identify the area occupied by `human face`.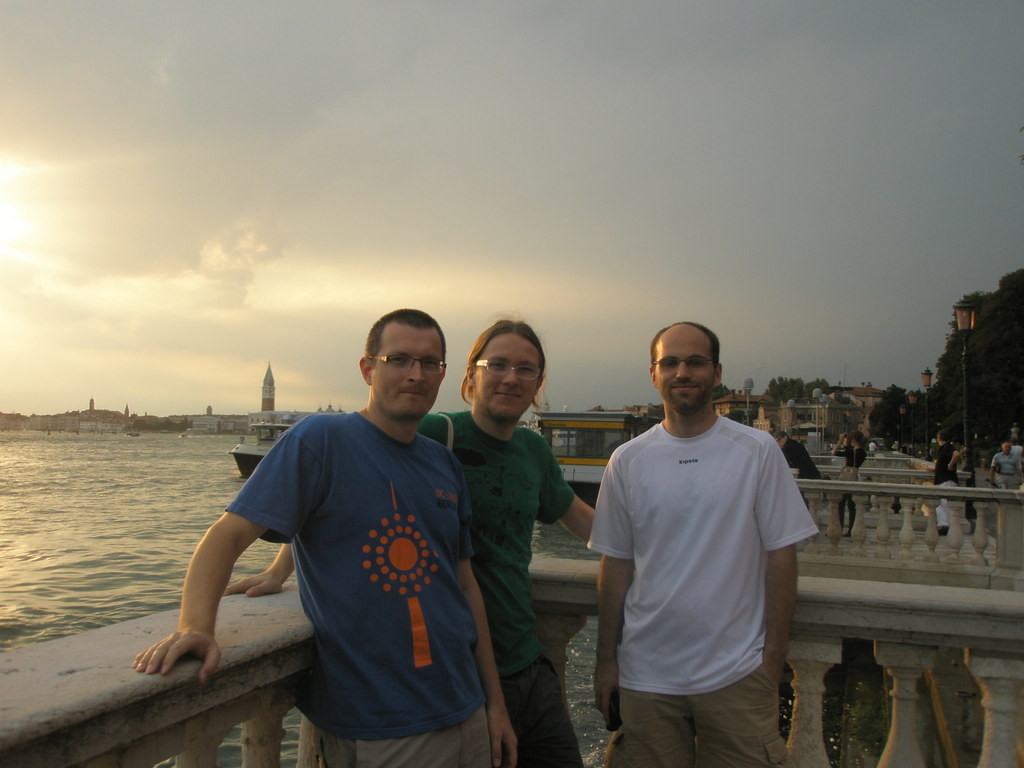
Area: left=471, top=332, right=547, bottom=418.
